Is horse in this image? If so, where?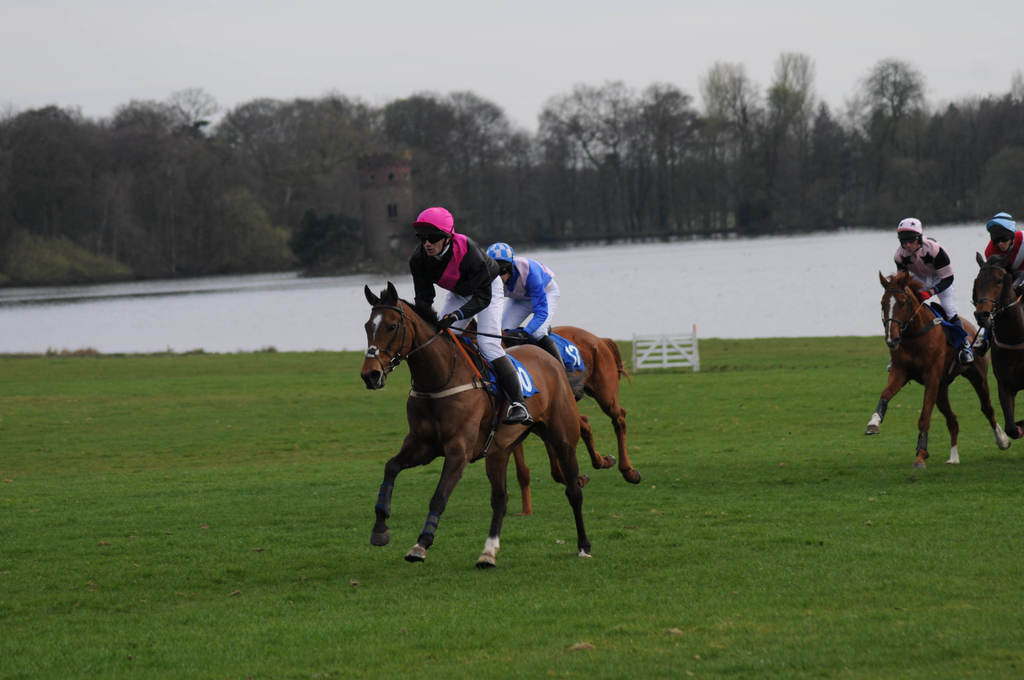
Yes, at {"left": 973, "top": 248, "right": 1021, "bottom": 440}.
